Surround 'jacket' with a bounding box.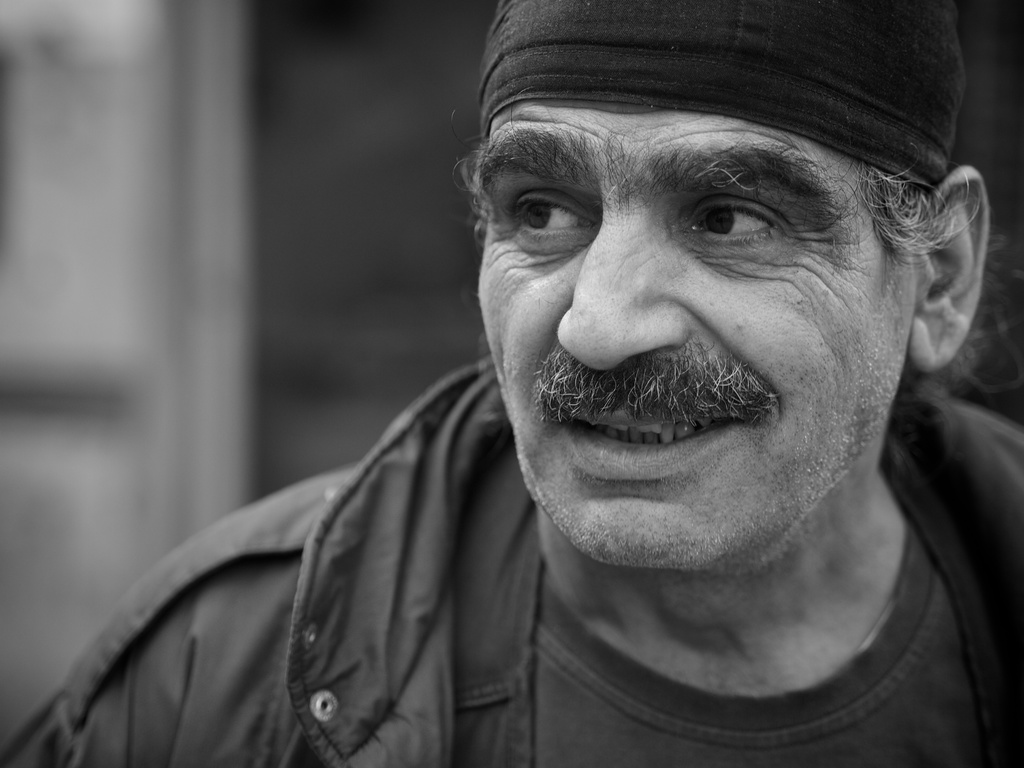
bbox(0, 355, 1023, 767).
